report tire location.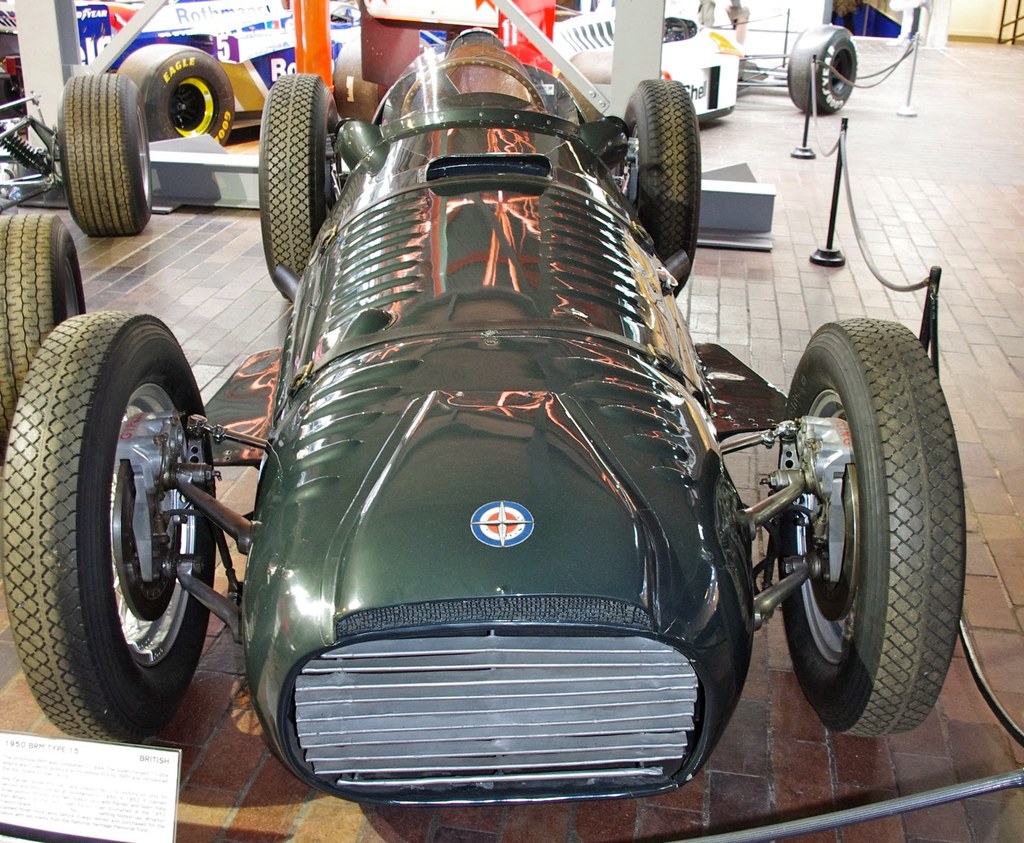
Report: (259,71,339,298).
